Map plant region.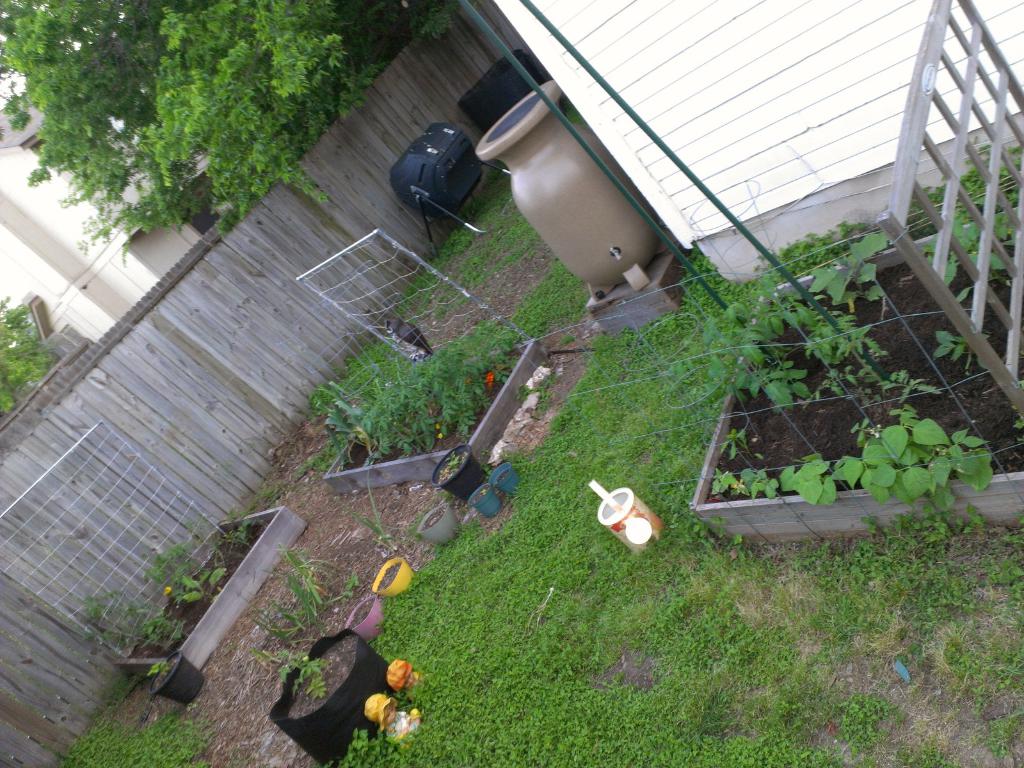
Mapped to bbox=[148, 541, 211, 579].
